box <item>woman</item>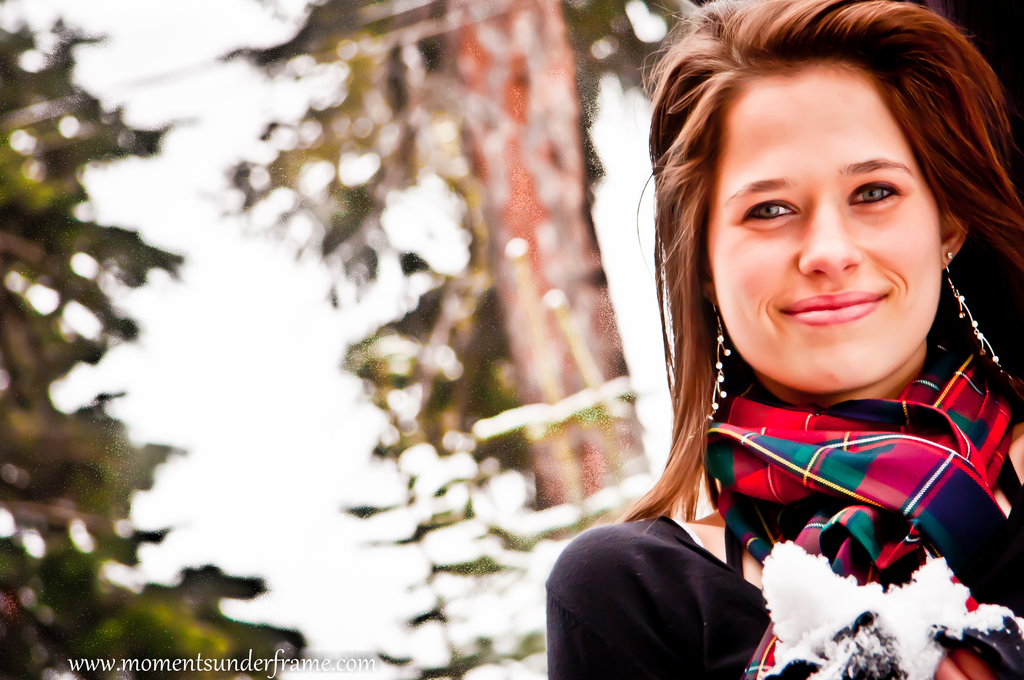
<box>467,0,1023,679</box>
